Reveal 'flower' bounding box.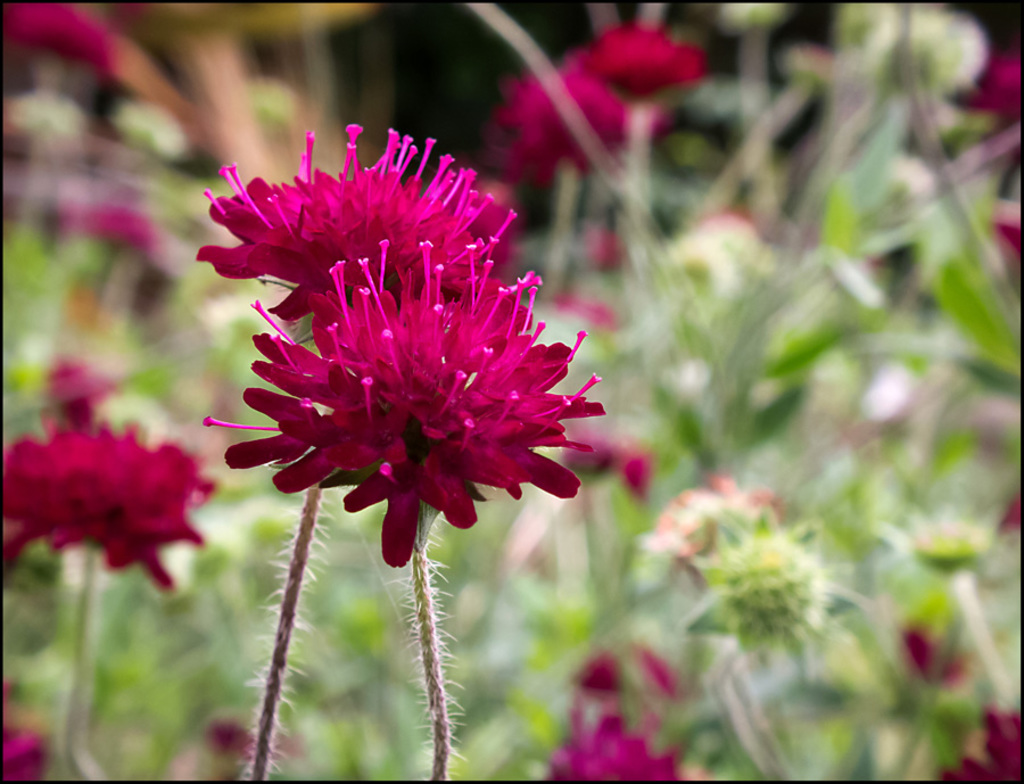
Revealed: <bbox>200, 712, 265, 762</bbox>.
